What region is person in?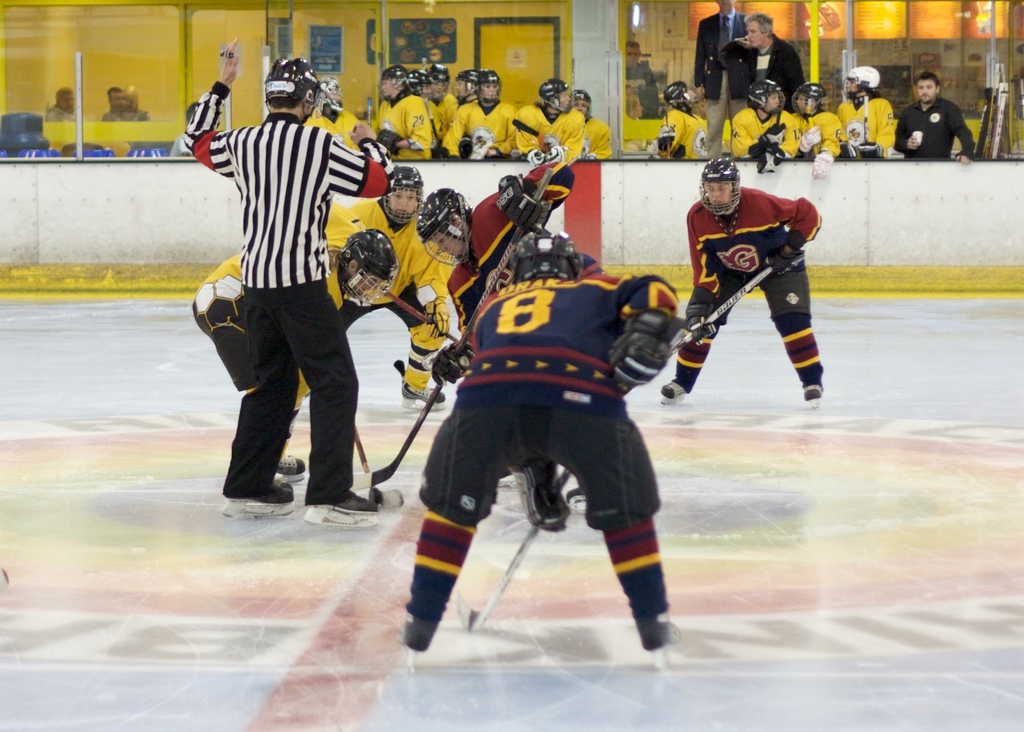
{"x1": 514, "y1": 78, "x2": 582, "y2": 168}.
